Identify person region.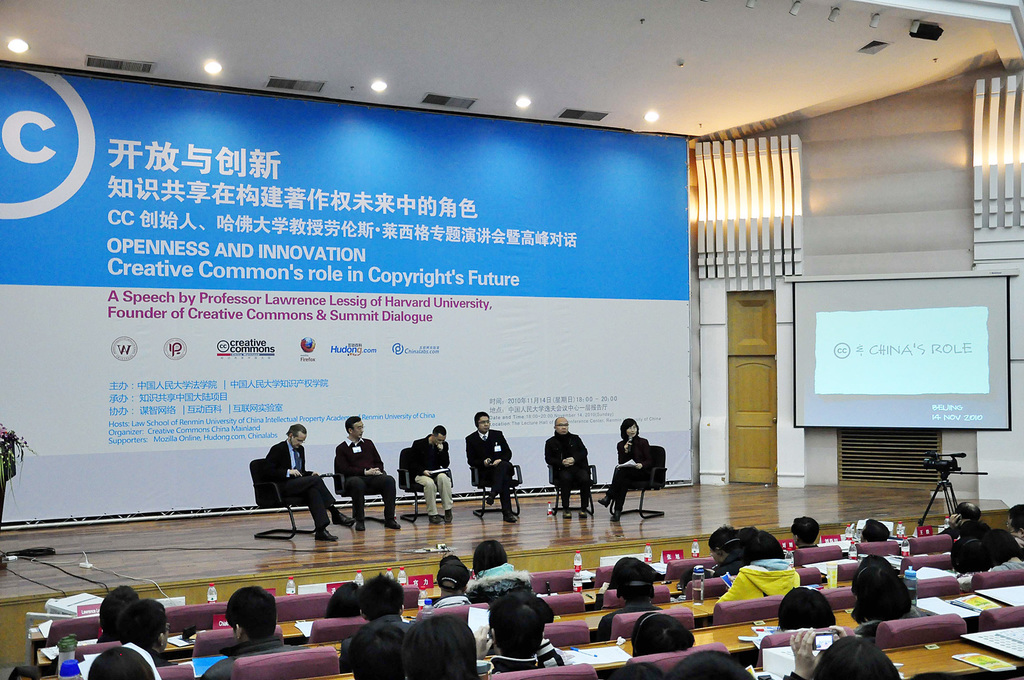
Region: bbox=[778, 629, 897, 679].
